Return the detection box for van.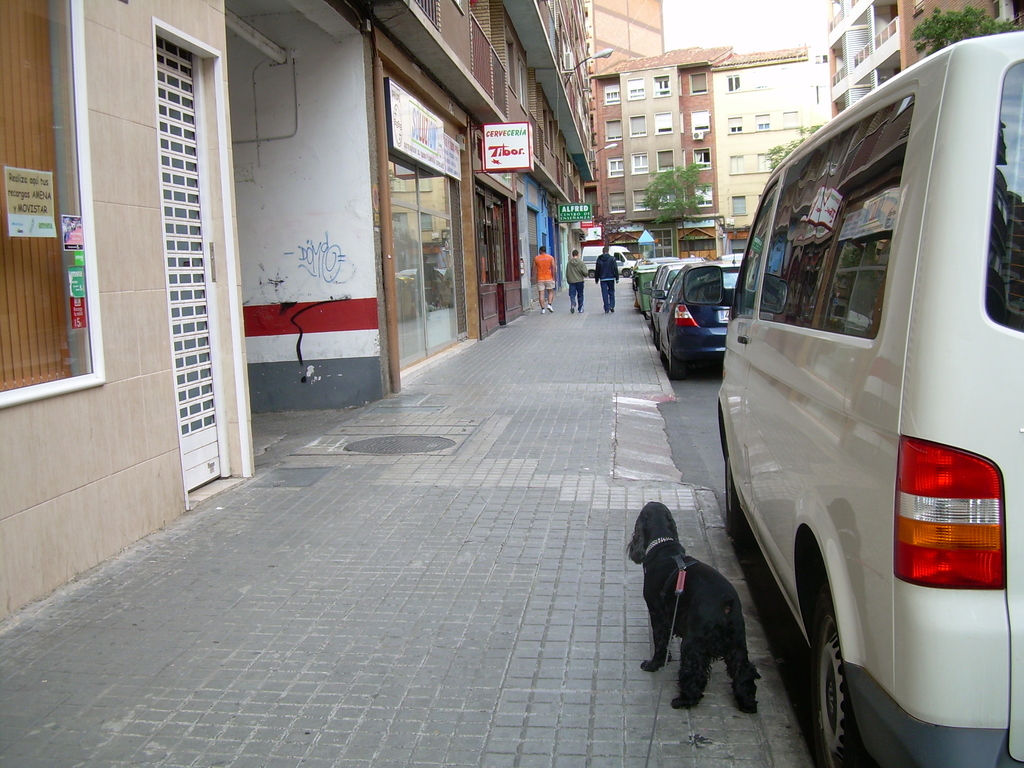
bbox=[710, 18, 1023, 766].
